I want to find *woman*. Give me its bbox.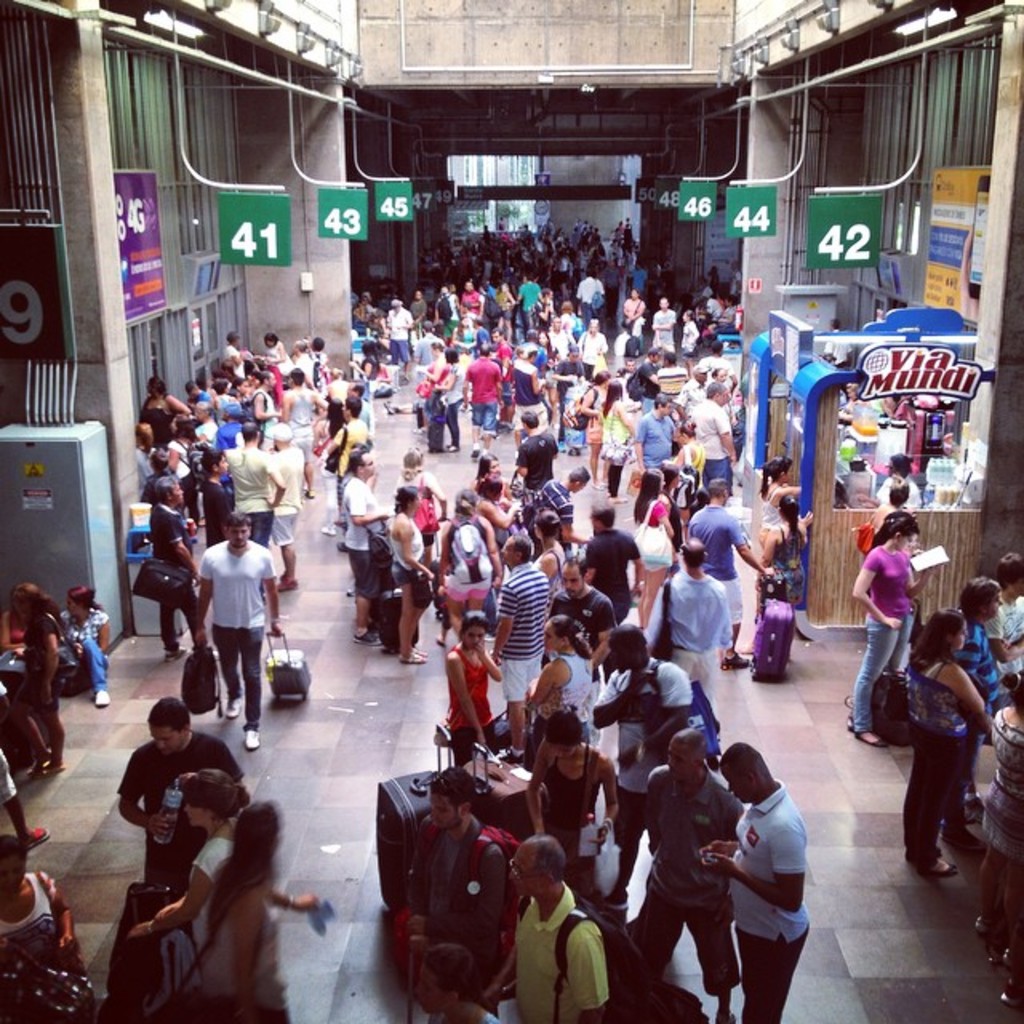
crop(430, 485, 506, 638).
